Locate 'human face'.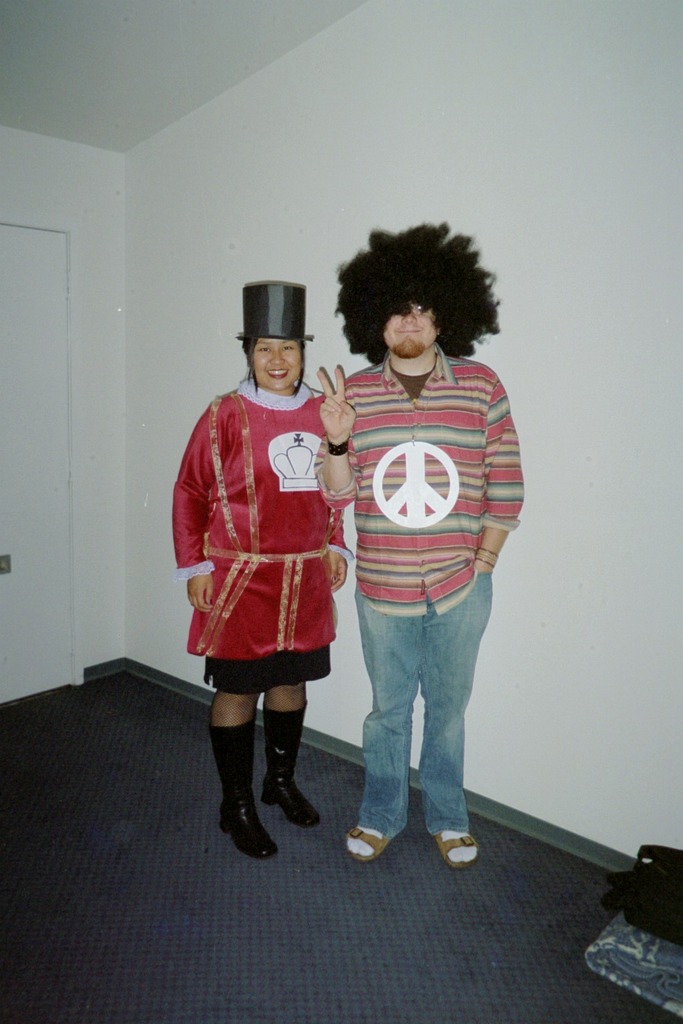
Bounding box: left=386, top=308, right=440, bottom=359.
